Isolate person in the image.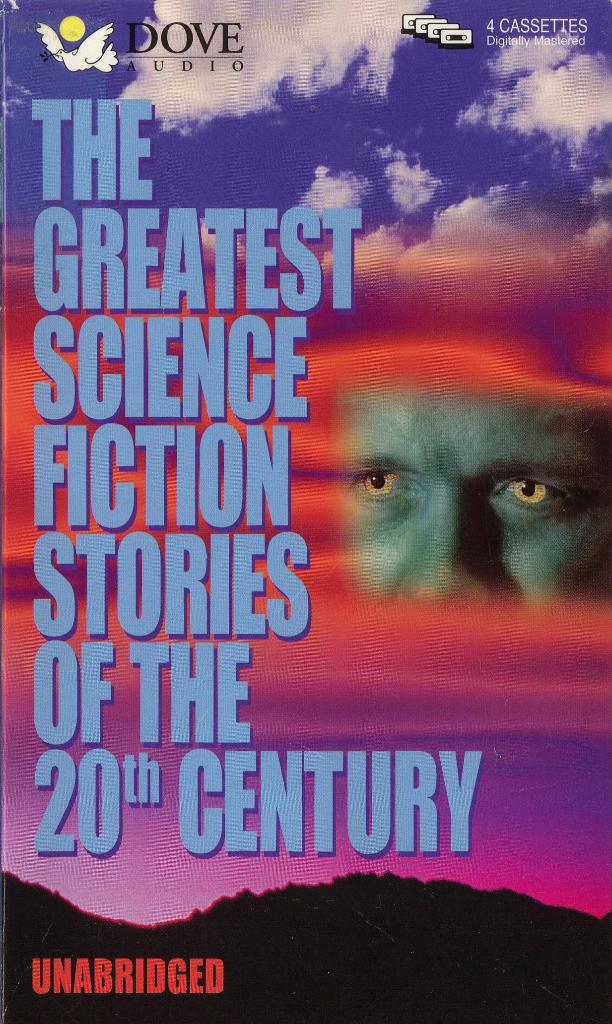
Isolated region: (left=322, top=344, right=611, bottom=616).
